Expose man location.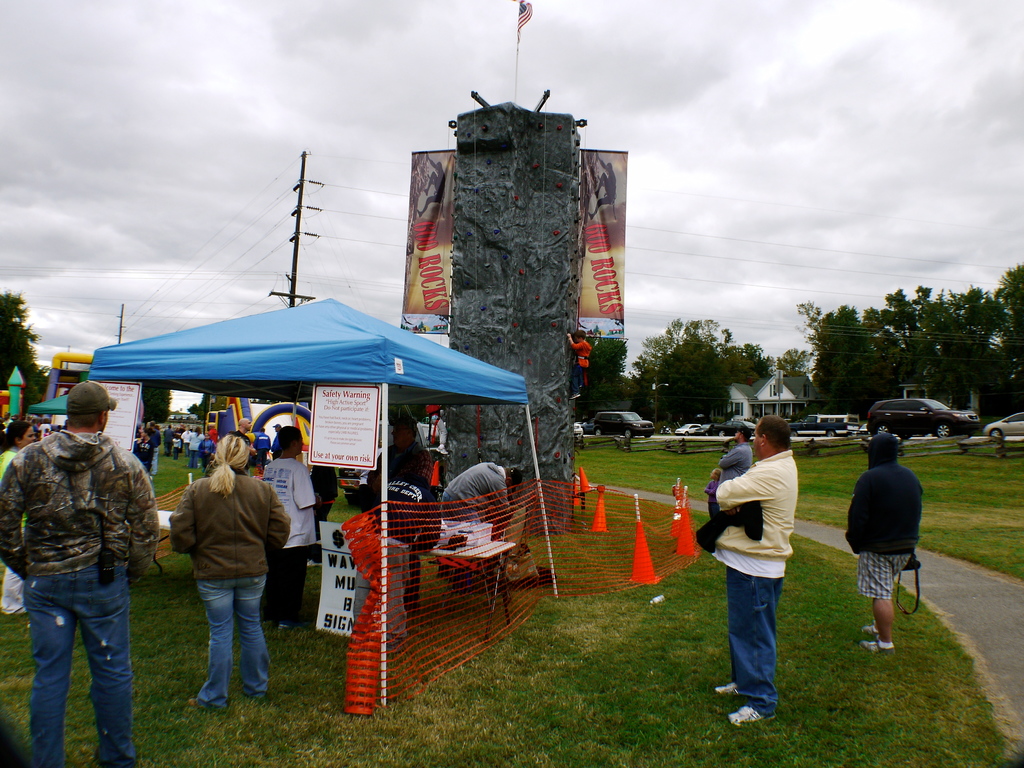
Exposed at l=712, t=417, r=797, b=724.
